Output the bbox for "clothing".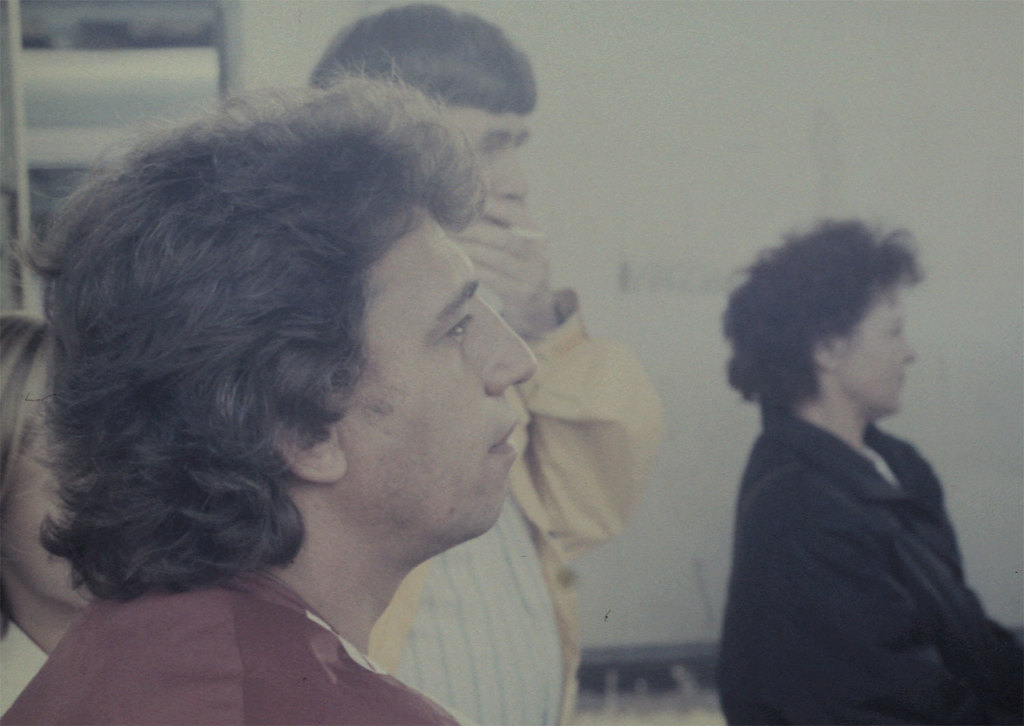
bbox(0, 559, 483, 725).
